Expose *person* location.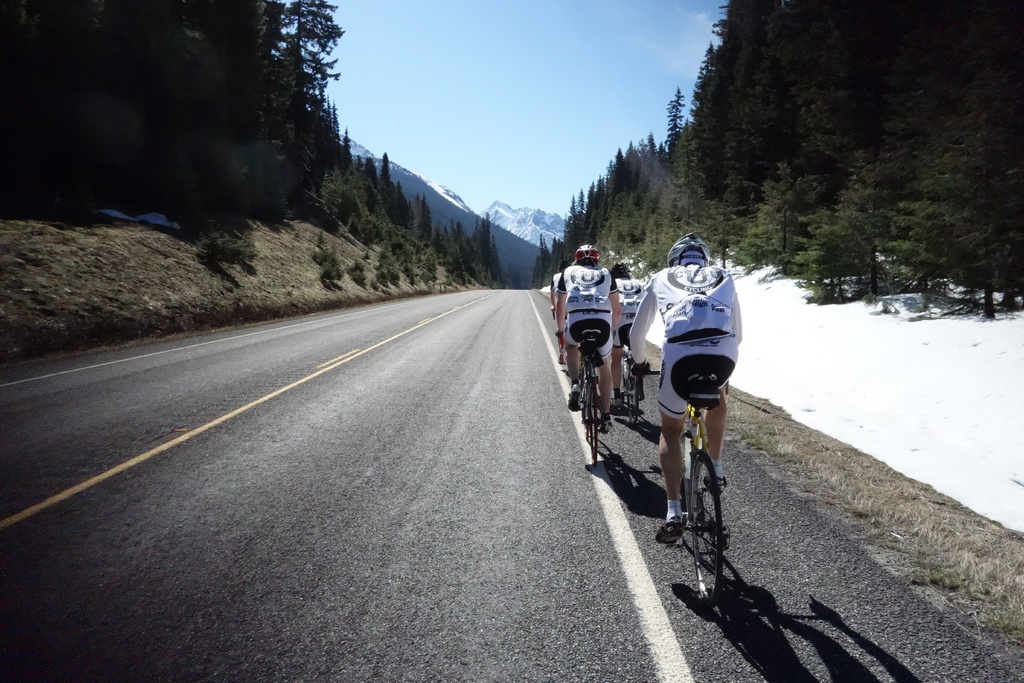
Exposed at l=636, t=229, r=742, b=484.
